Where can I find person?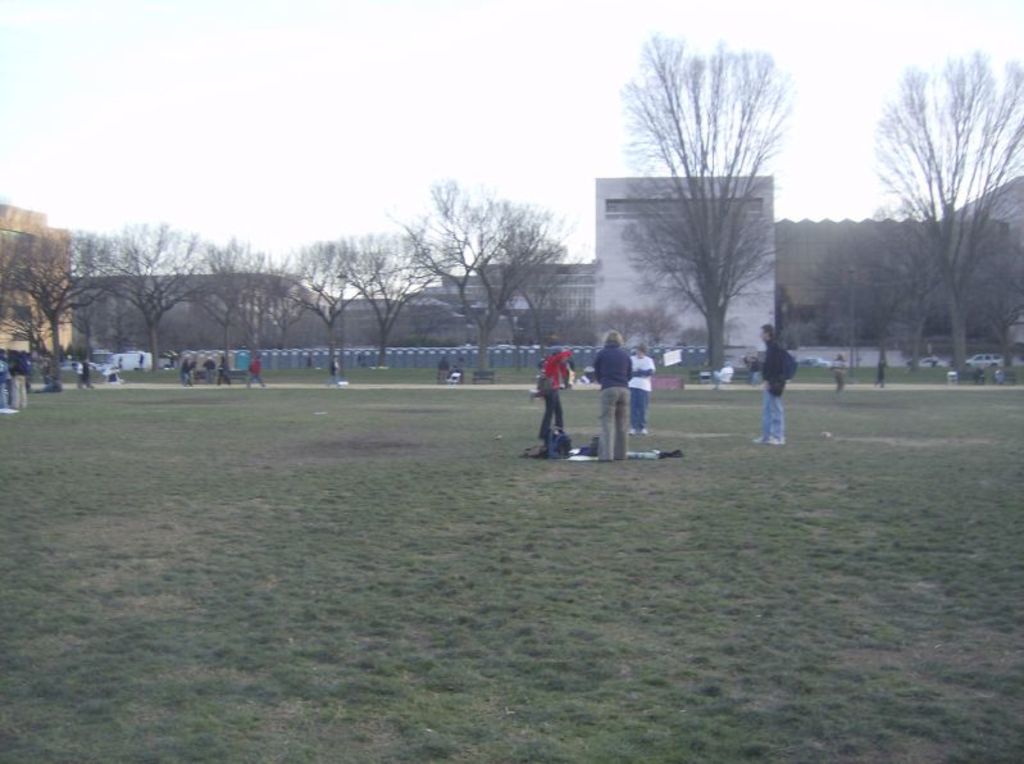
You can find it at x1=78 y1=355 x2=97 y2=392.
